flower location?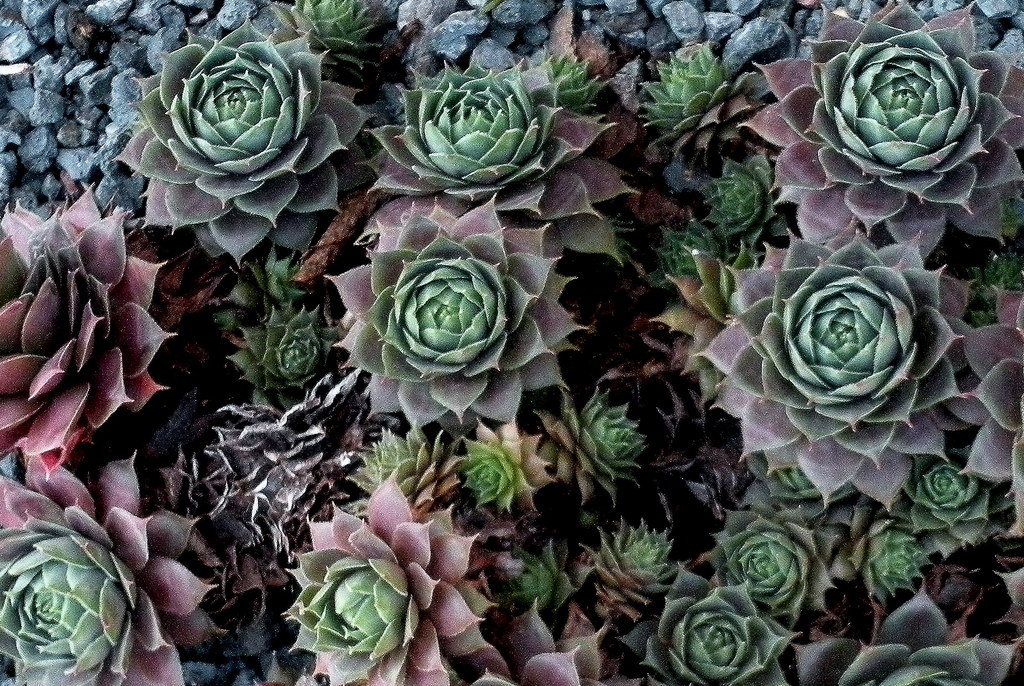
region(640, 43, 753, 161)
